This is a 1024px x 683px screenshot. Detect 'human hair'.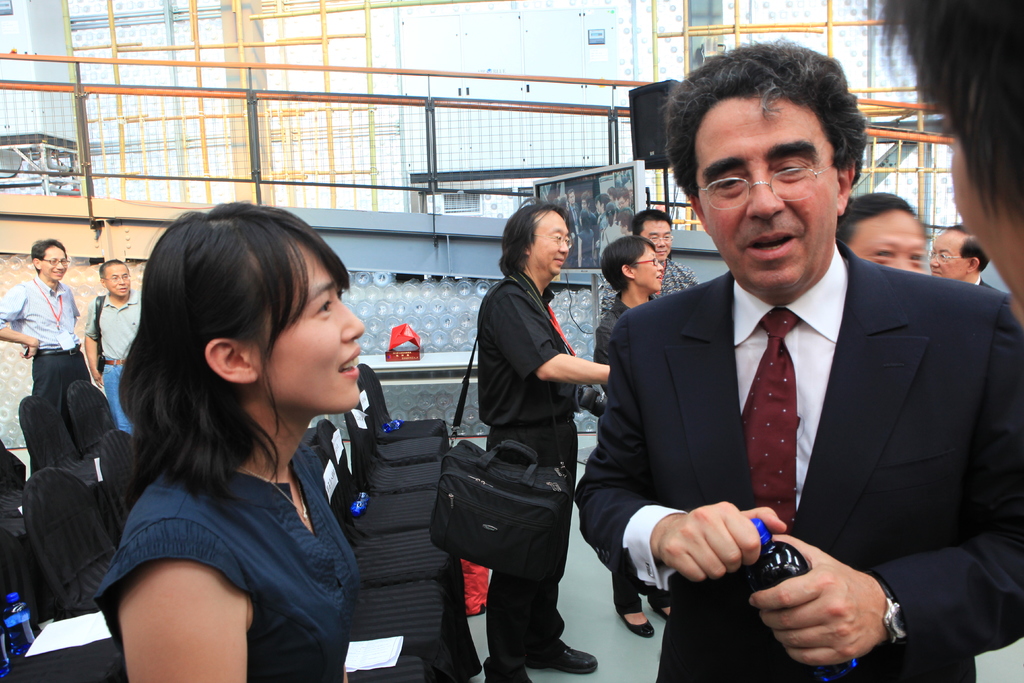
[632,207,673,238].
